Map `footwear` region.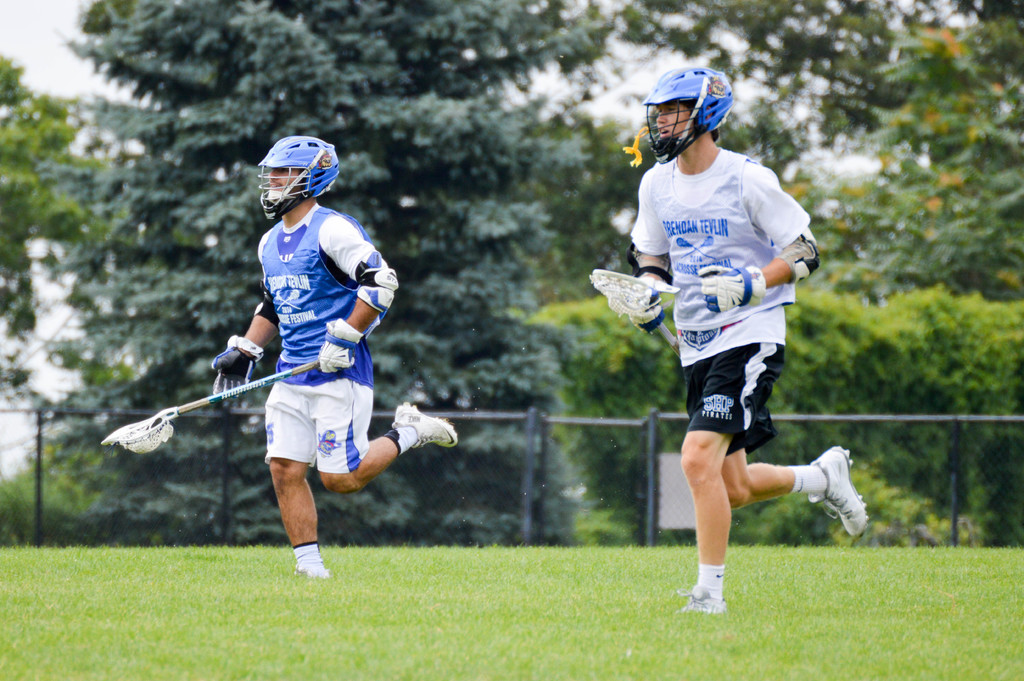
Mapped to 667,585,728,616.
